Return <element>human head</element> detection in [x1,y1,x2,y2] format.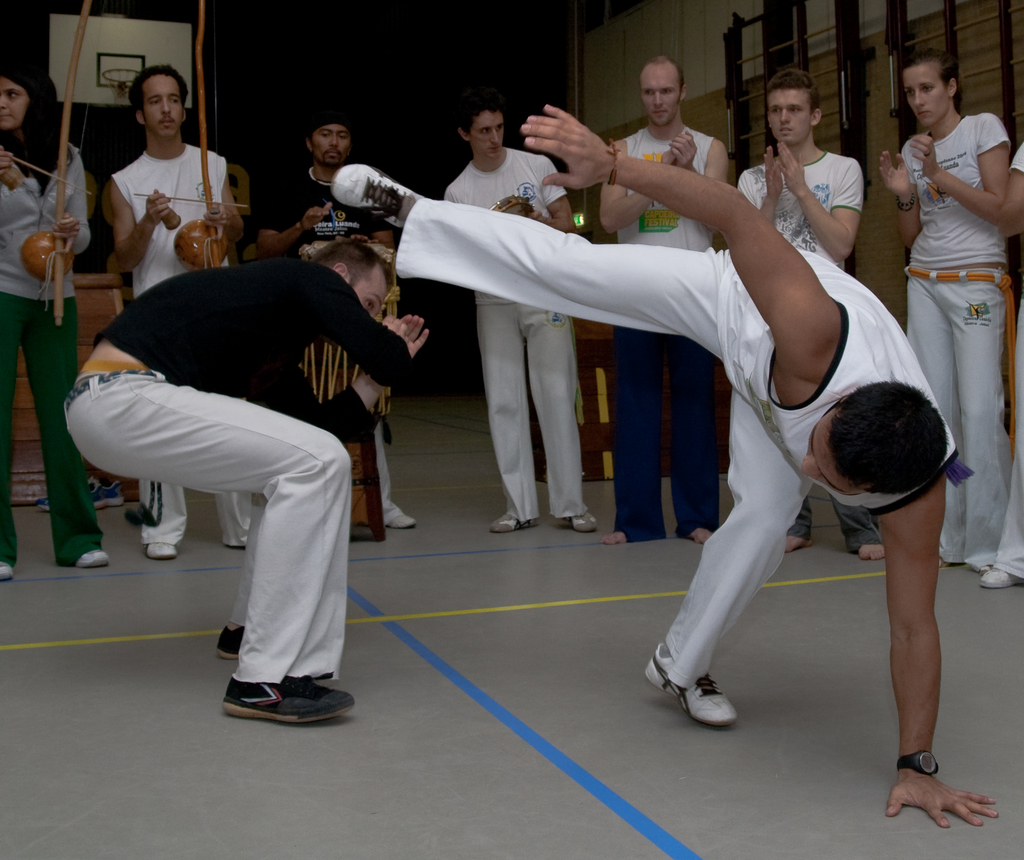
[821,377,937,506].
